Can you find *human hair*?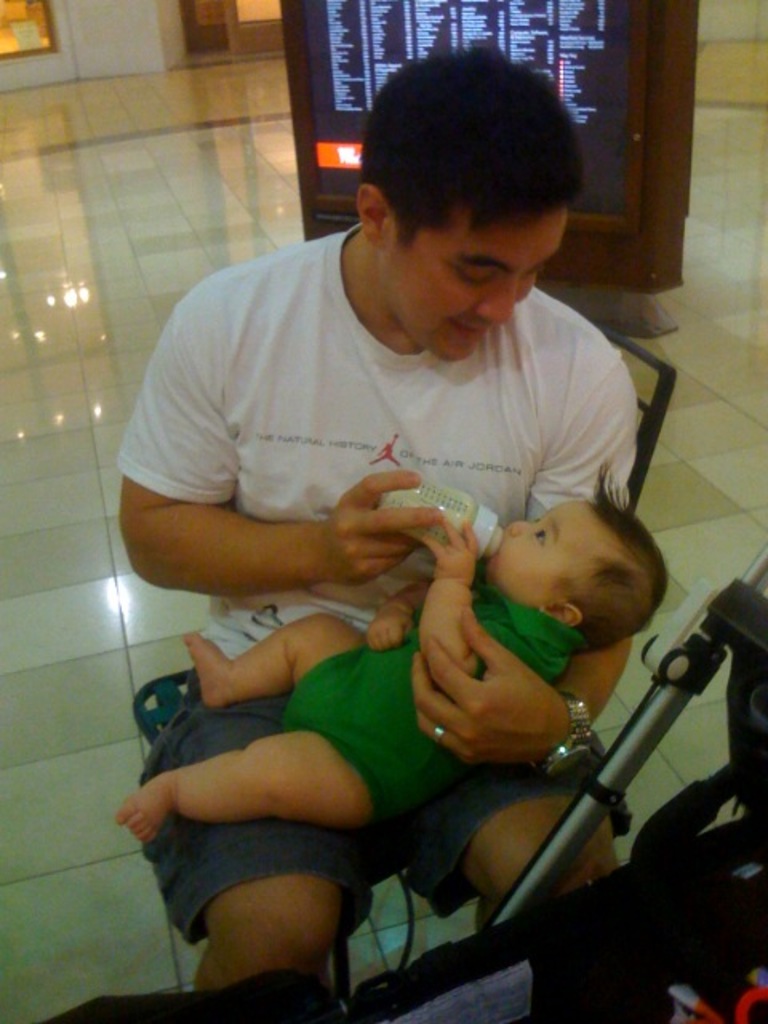
Yes, bounding box: rect(549, 461, 675, 650).
